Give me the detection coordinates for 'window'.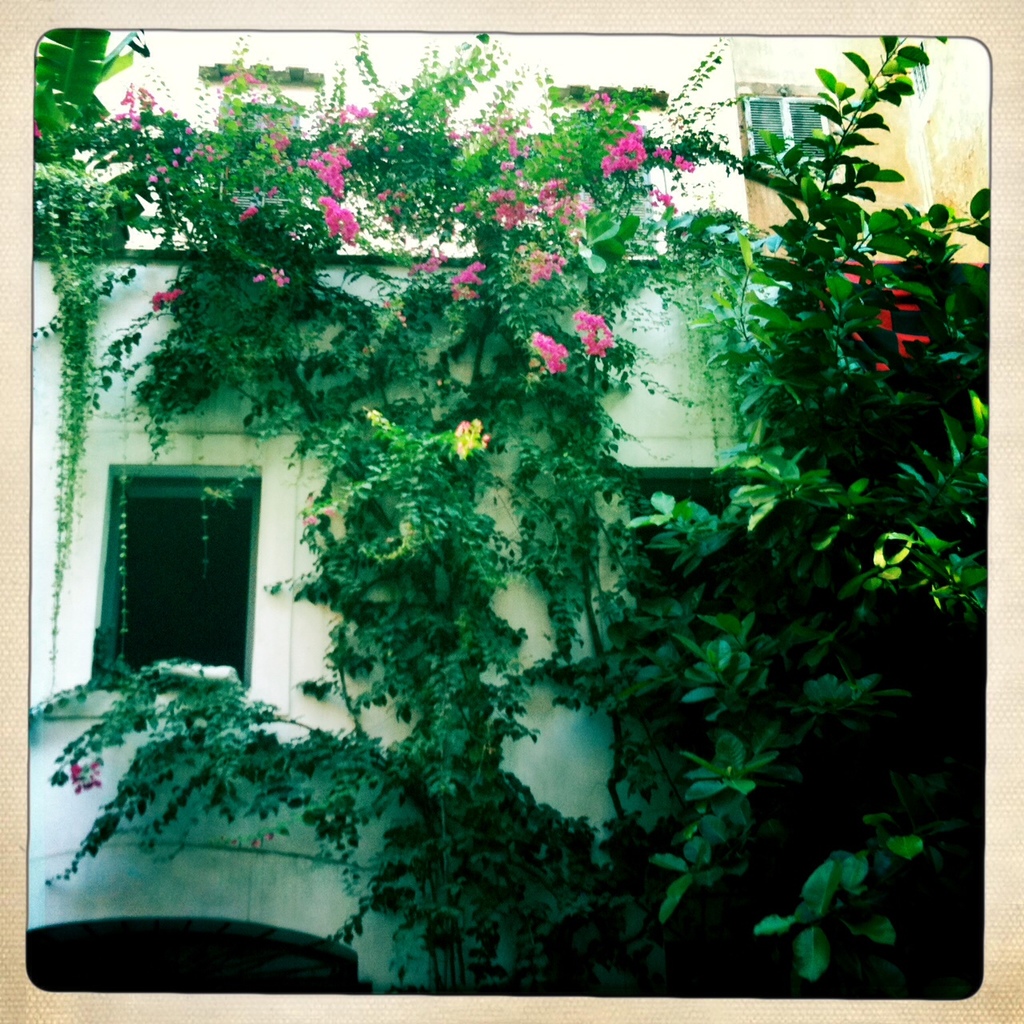
{"left": 559, "top": 86, "right": 674, "bottom": 269}.
